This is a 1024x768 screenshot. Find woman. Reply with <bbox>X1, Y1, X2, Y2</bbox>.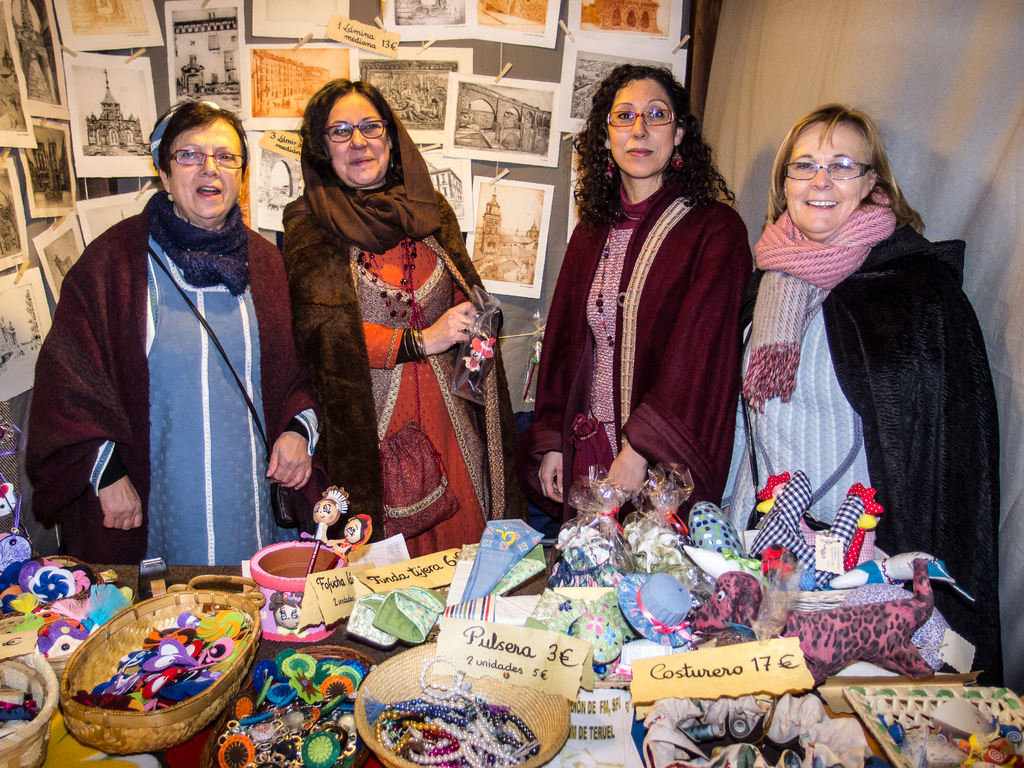
<bbox>24, 101, 331, 564</bbox>.
